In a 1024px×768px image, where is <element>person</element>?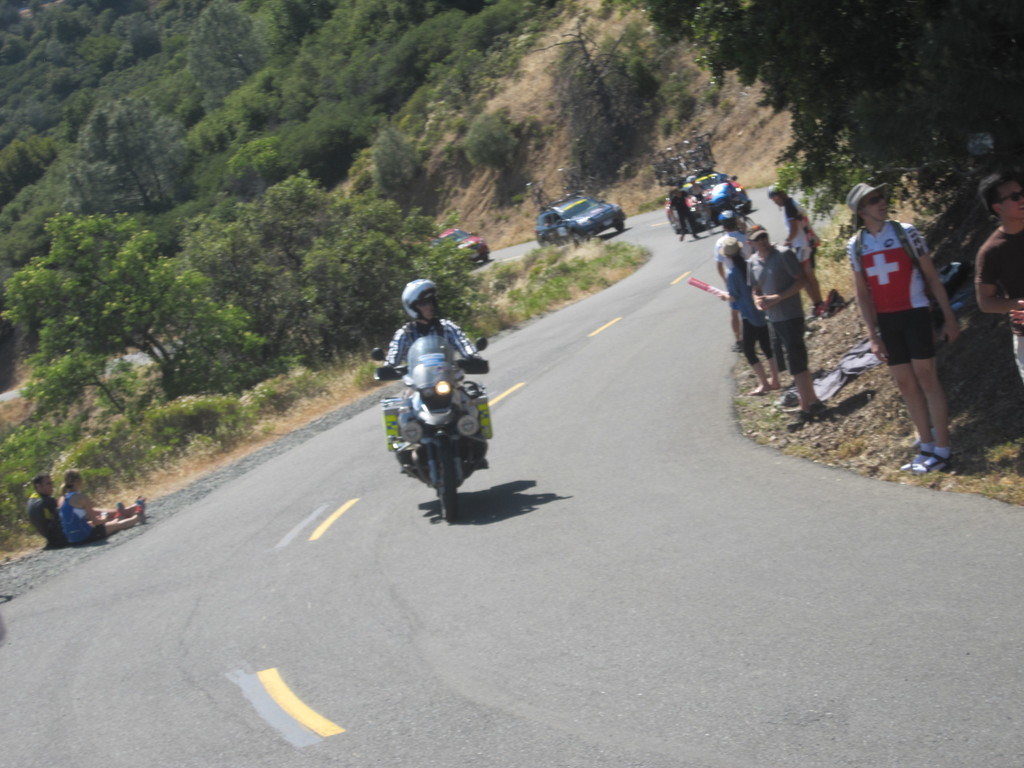
x1=380, y1=277, x2=486, y2=470.
